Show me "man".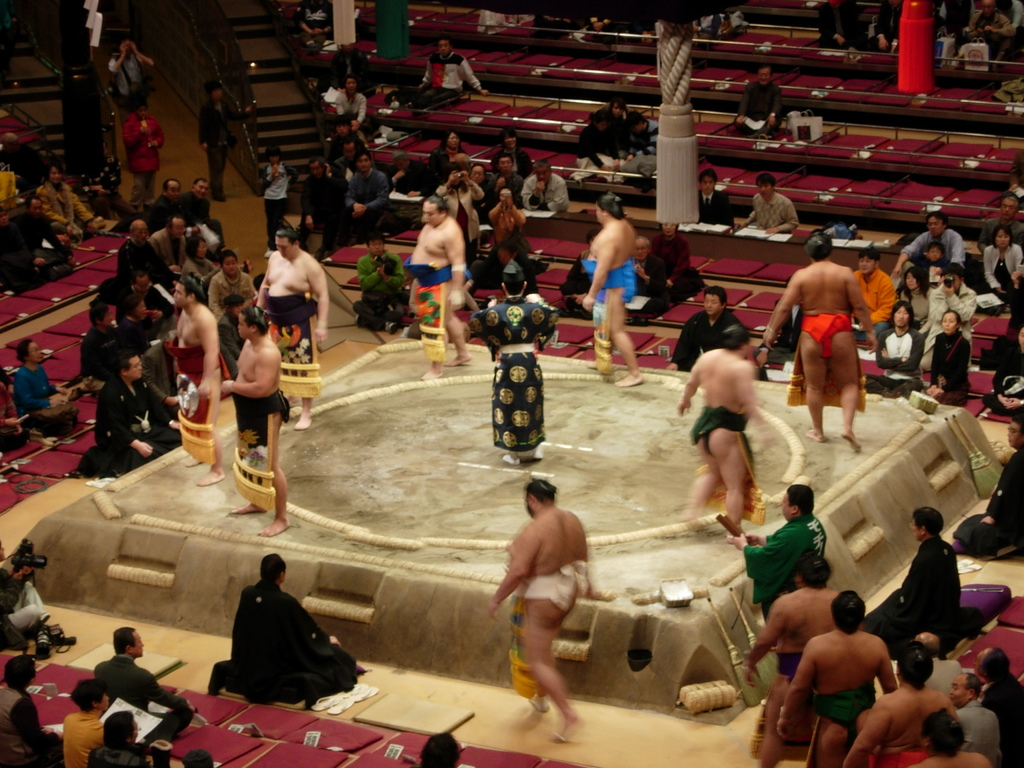
"man" is here: crop(108, 36, 153, 173).
